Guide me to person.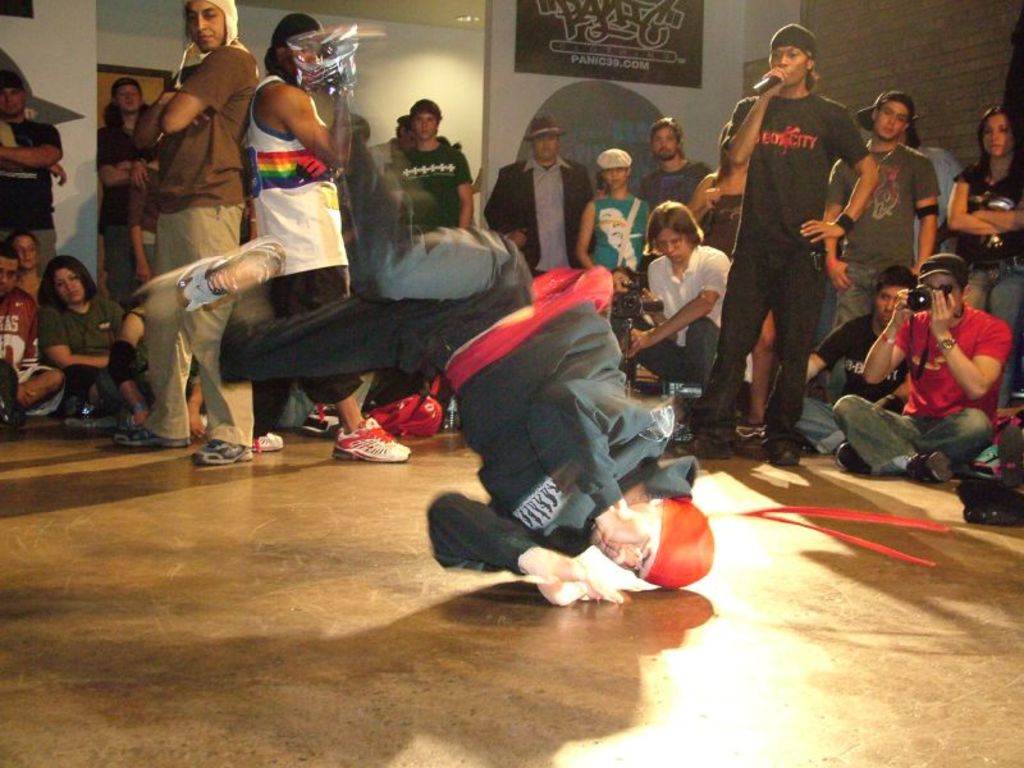
Guidance: <box>119,0,259,474</box>.
